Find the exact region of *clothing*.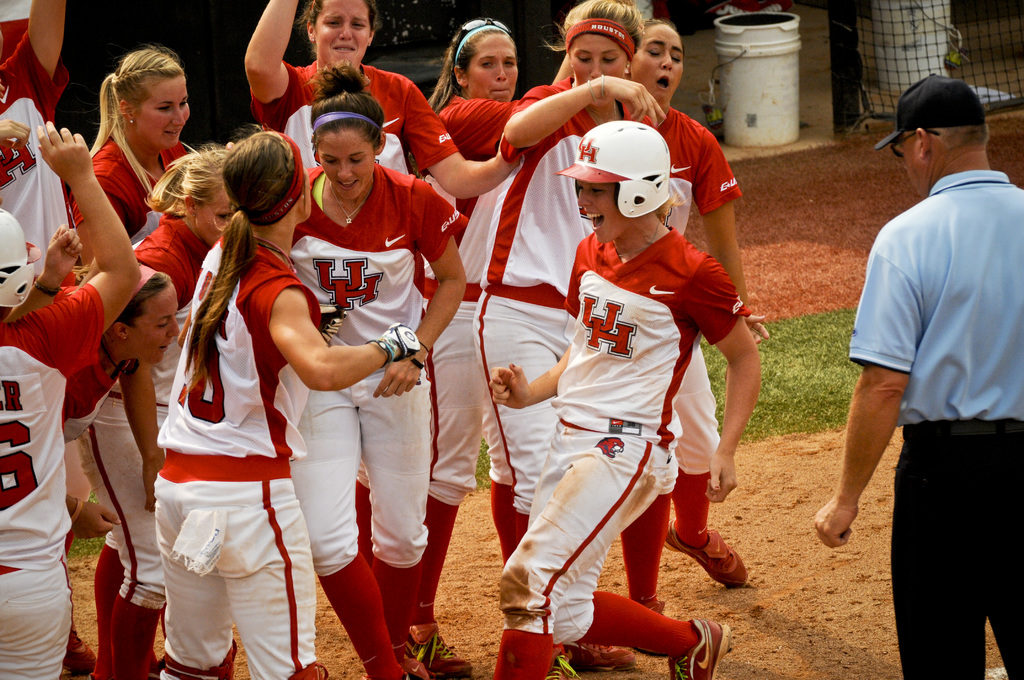
Exact region: (left=246, top=56, right=461, bottom=173).
